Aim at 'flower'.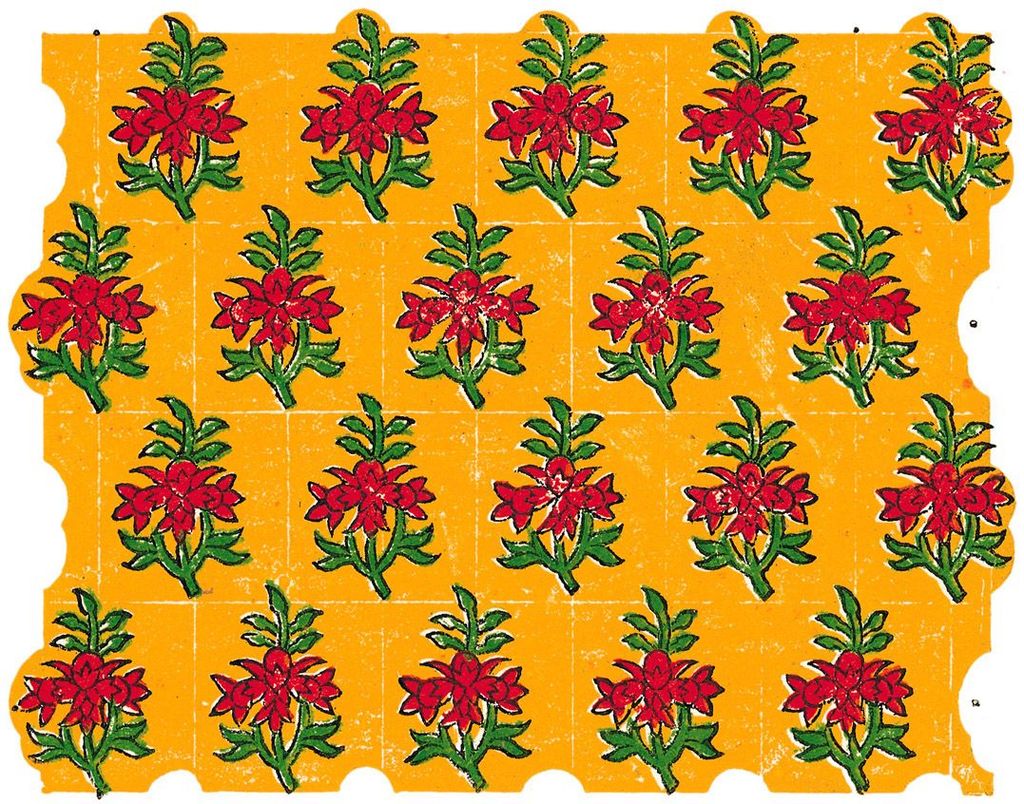
Aimed at {"left": 214, "top": 259, "right": 344, "bottom": 356}.
